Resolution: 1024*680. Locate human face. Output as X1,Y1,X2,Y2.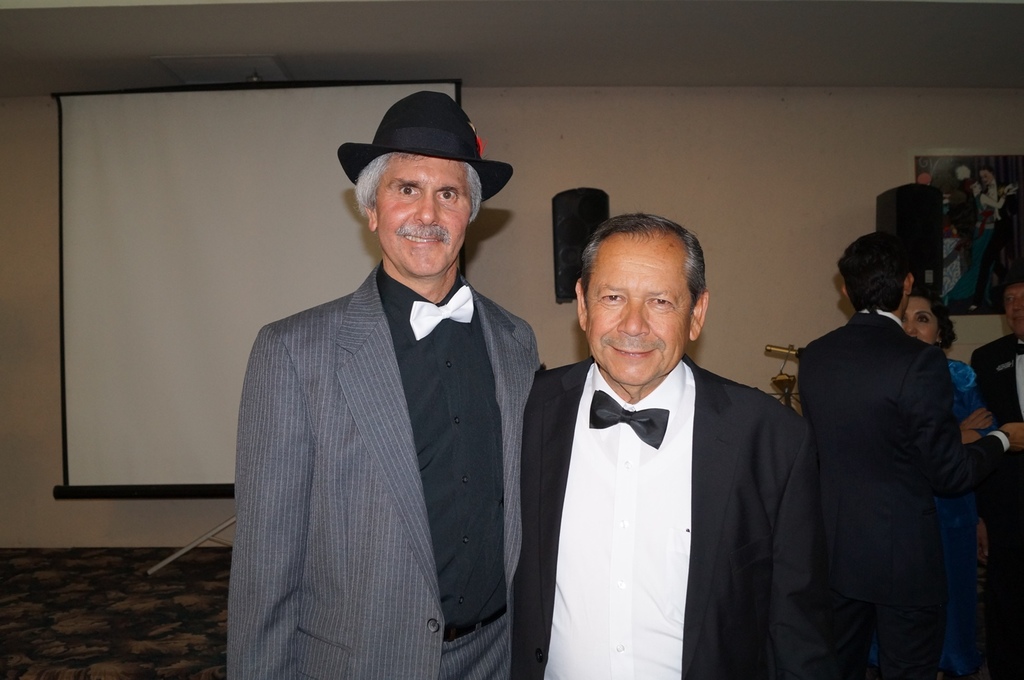
905,294,944,349.
